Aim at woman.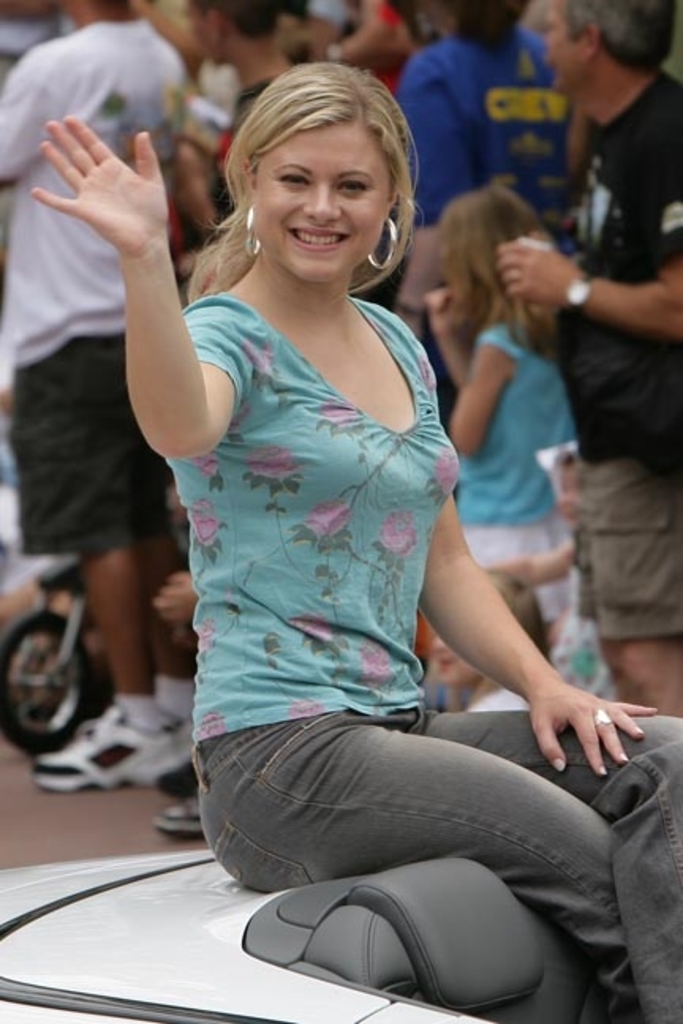
Aimed at (x1=400, y1=0, x2=579, y2=272).
